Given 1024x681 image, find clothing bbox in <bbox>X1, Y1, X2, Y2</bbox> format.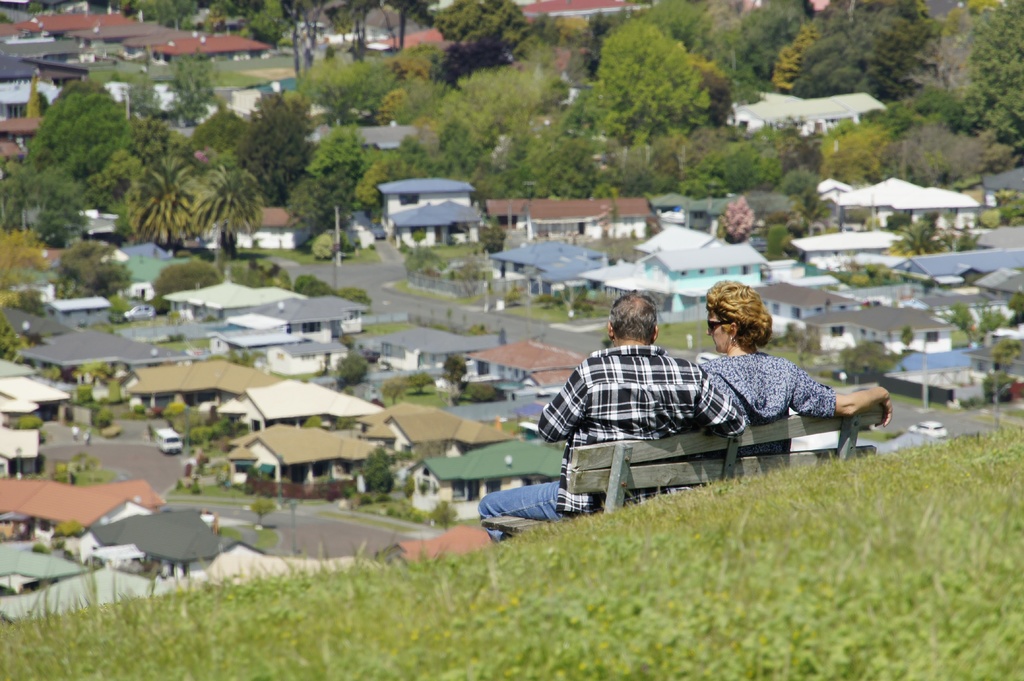
<bbox>694, 344, 847, 473</bbox>.
